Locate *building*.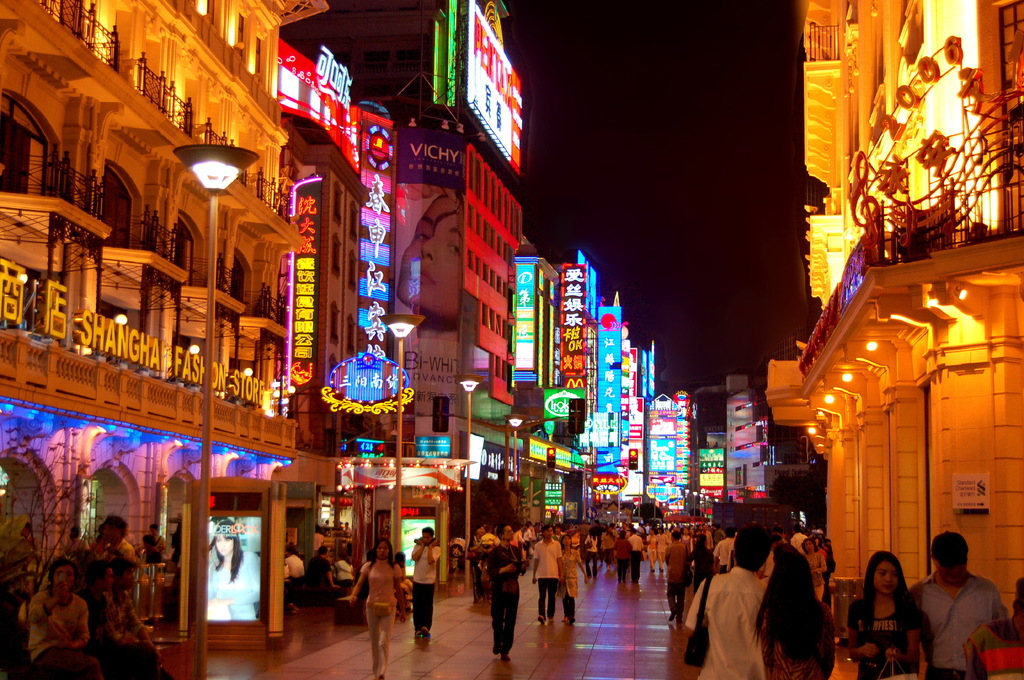
Bounding box: BBox(0, 0, 321, 679).
